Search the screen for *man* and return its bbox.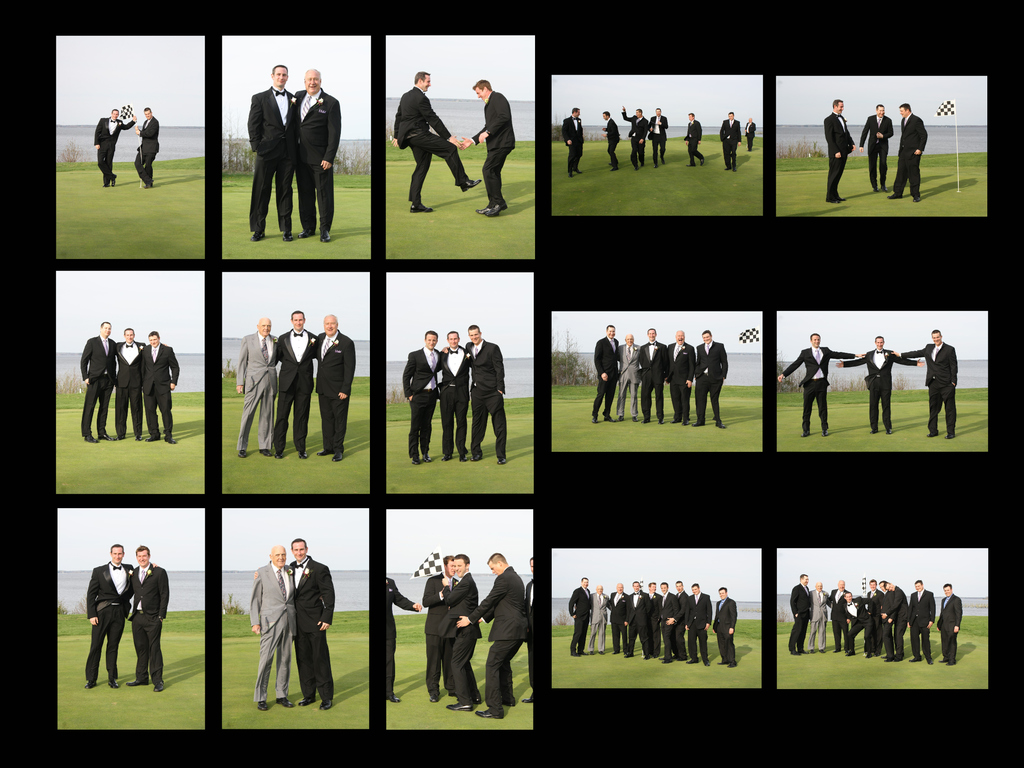
Found: locate(776, 330, 864, 442).
